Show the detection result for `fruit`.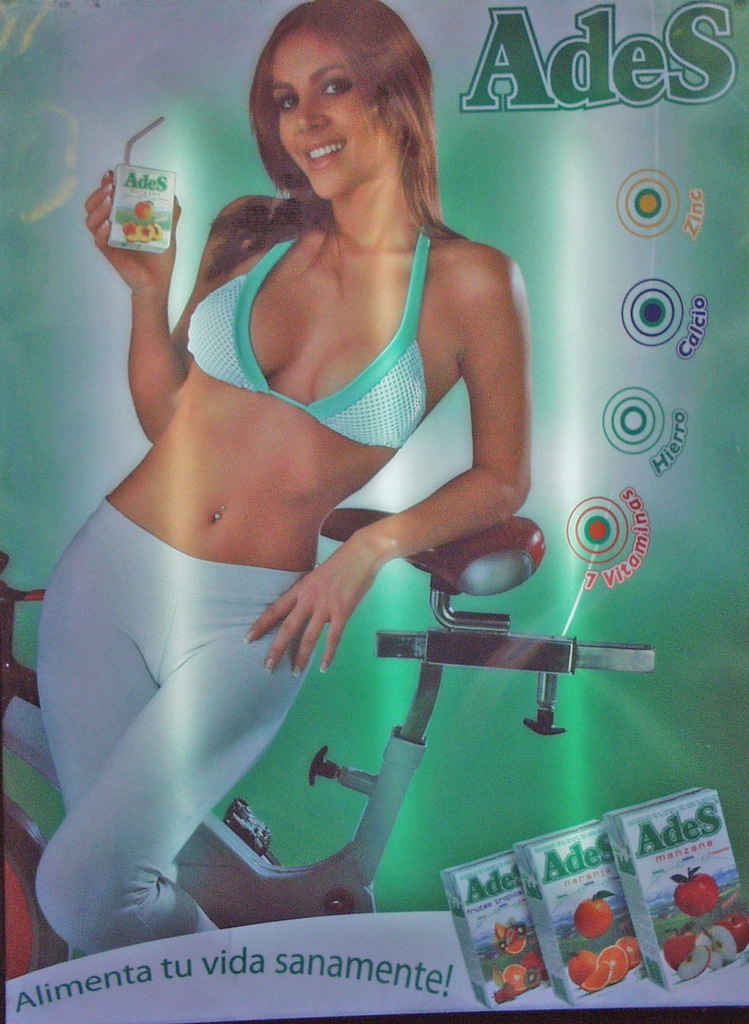
[left=506, top=960, right=529, bottom=992].
